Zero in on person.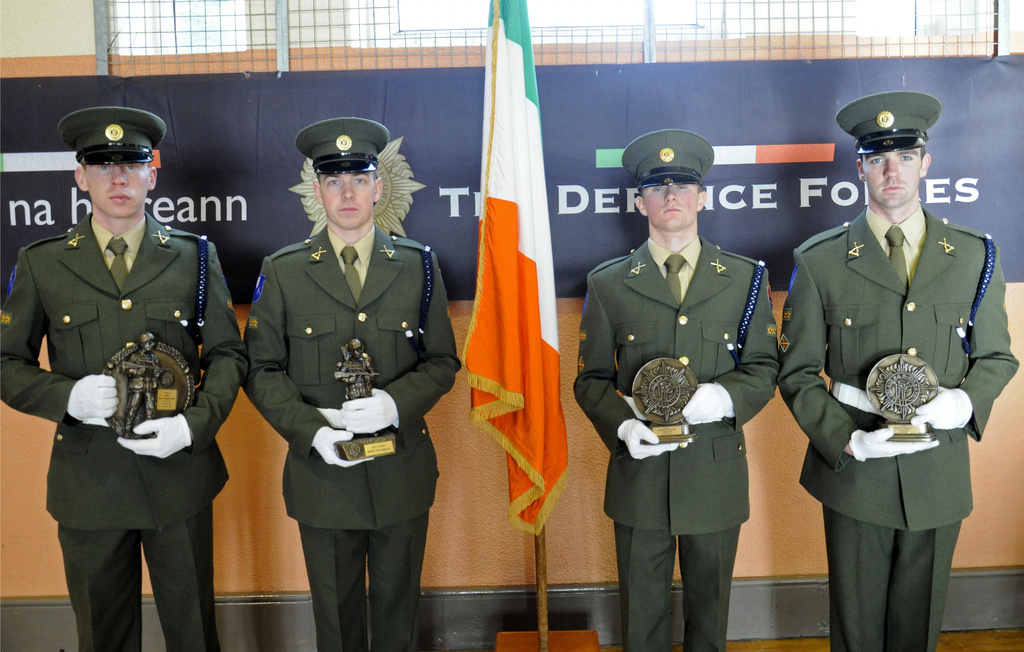
Zeroed in: (left=243, top=116, right=463, bottom=651).
